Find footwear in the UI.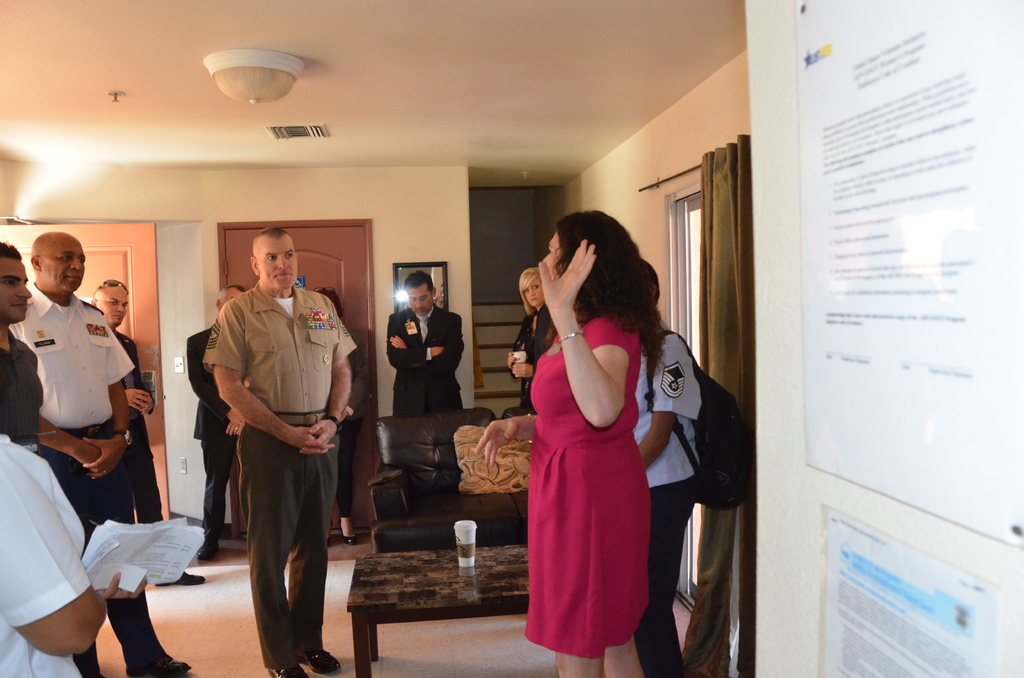
UI element at [268, 664, 312, 677].
